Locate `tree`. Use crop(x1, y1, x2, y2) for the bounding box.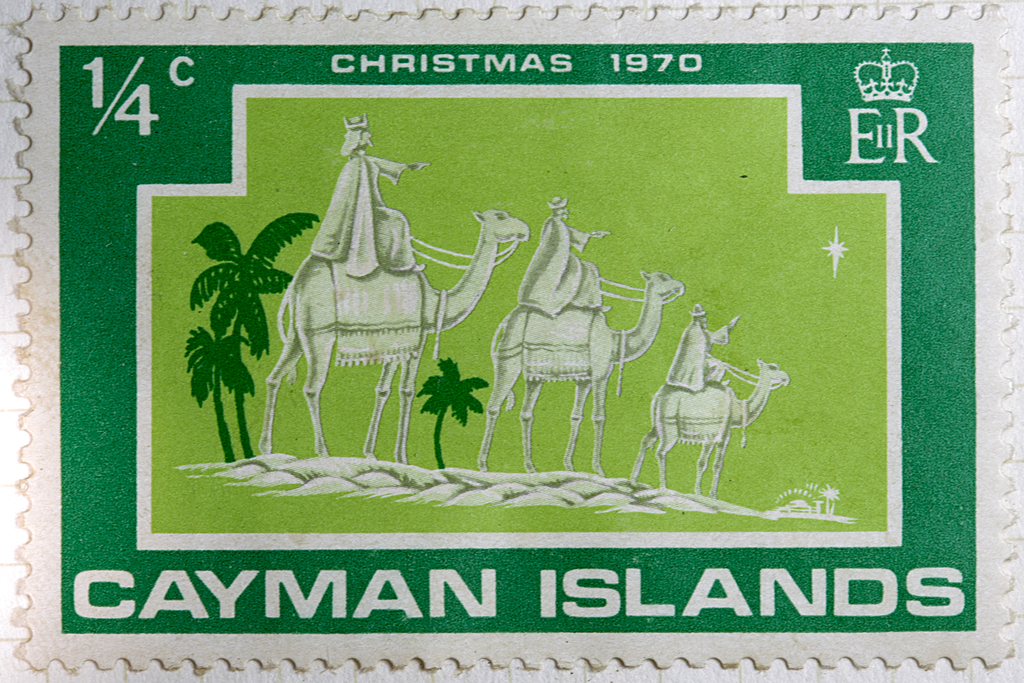
crop(188, 213, 326, 457).
